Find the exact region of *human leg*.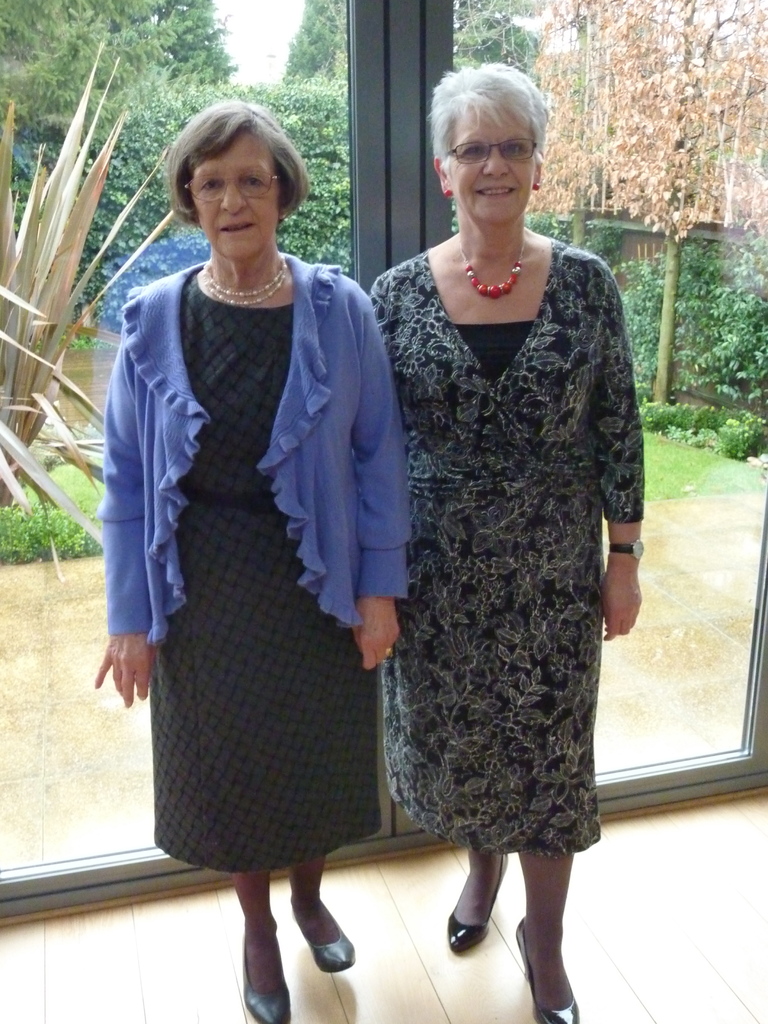
Exact region: (417, 543, 513, 954).
